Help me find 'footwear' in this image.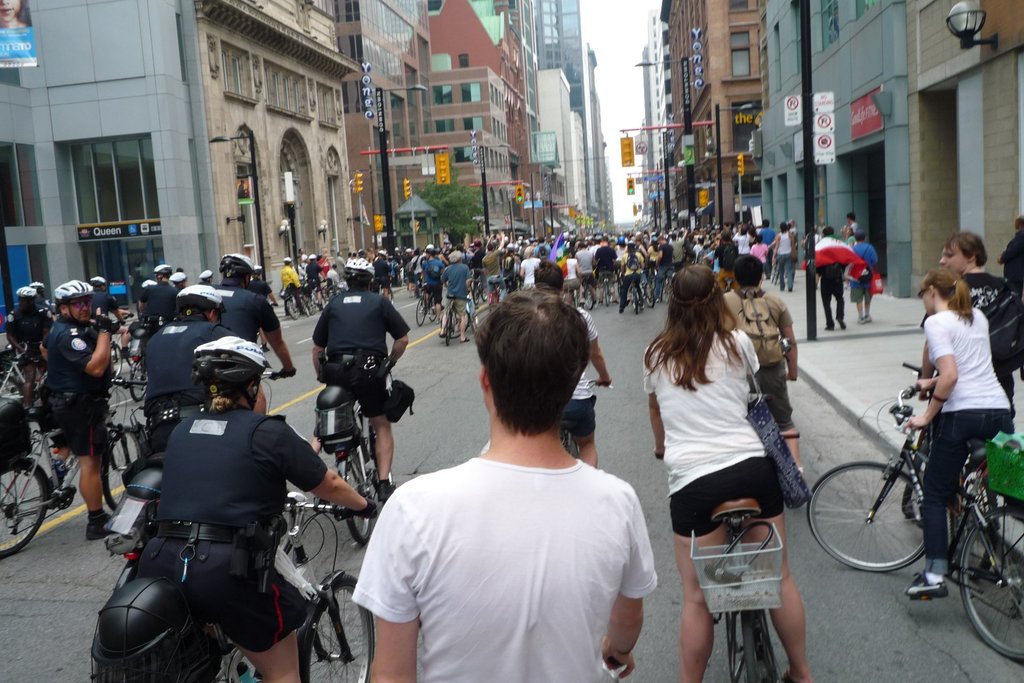
Found it: 621/308/625/313.
